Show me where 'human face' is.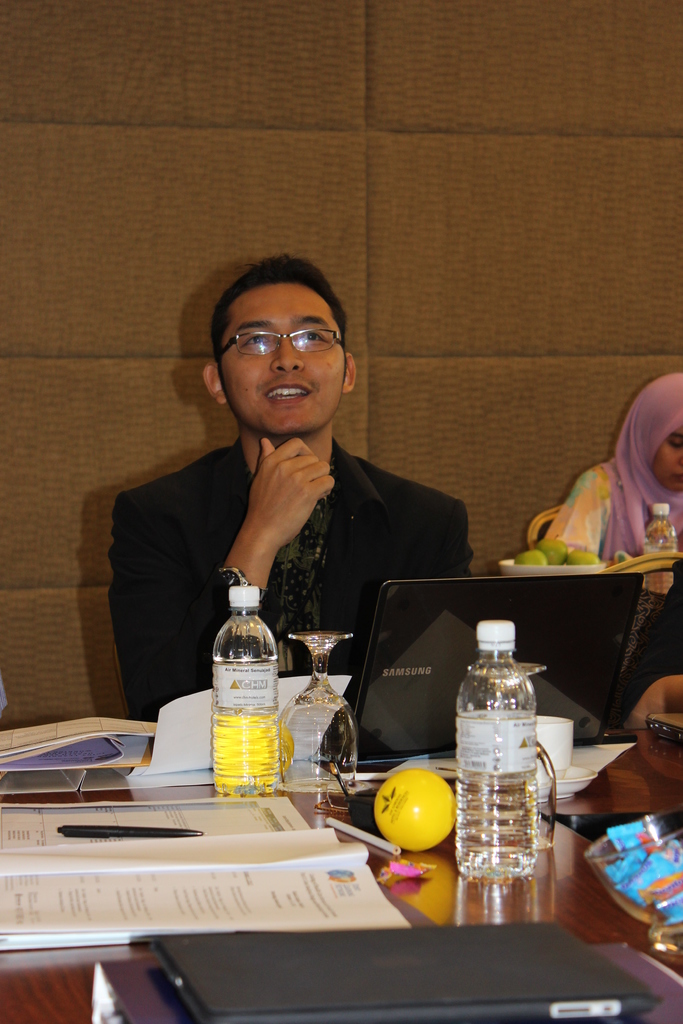
'human face' is at (left=656, top=428, right=682, bottom=494).
